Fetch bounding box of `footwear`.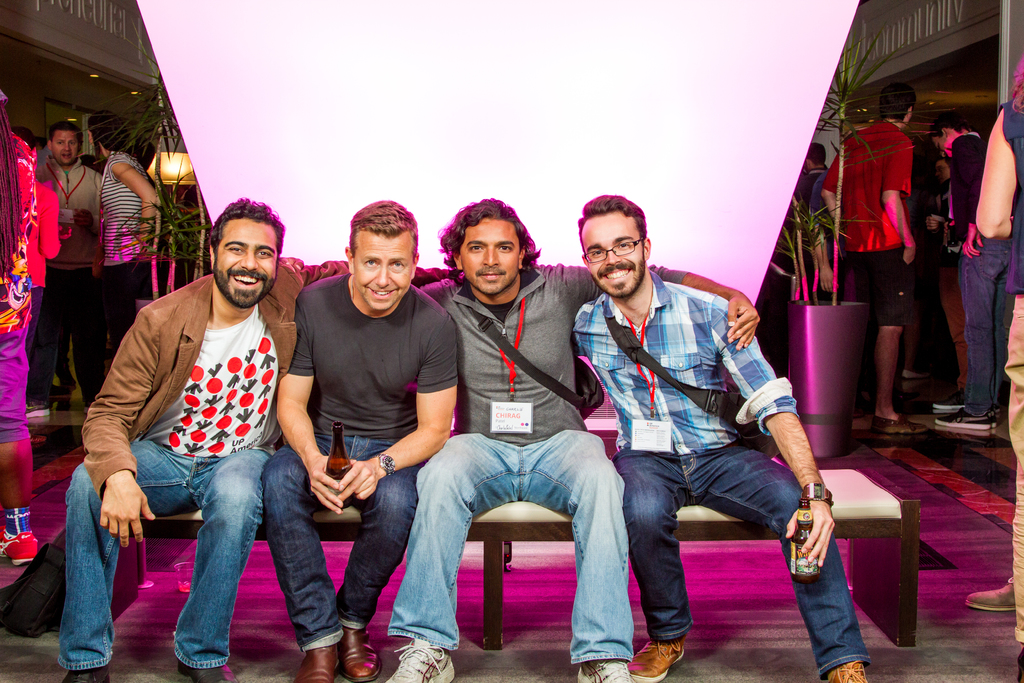
Bbox: box=[176, 664, 239, 682].
